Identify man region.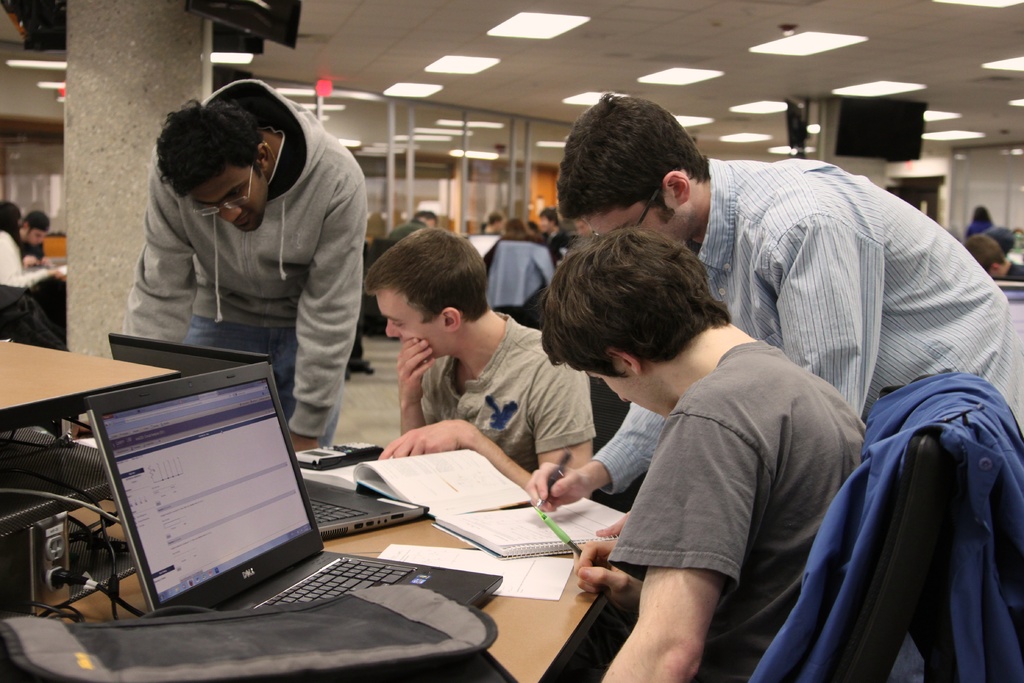
Region: left=538, top=91, right=1023, bottom=513.
